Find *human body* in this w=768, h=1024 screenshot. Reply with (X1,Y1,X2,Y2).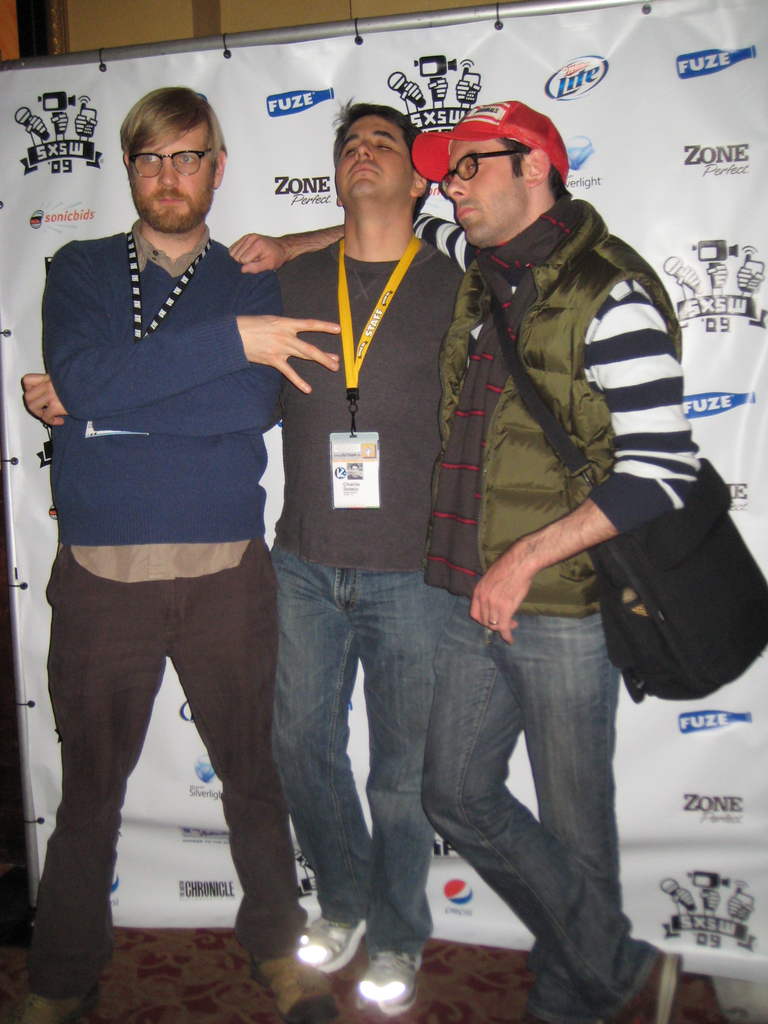
(77,98,358,988).
